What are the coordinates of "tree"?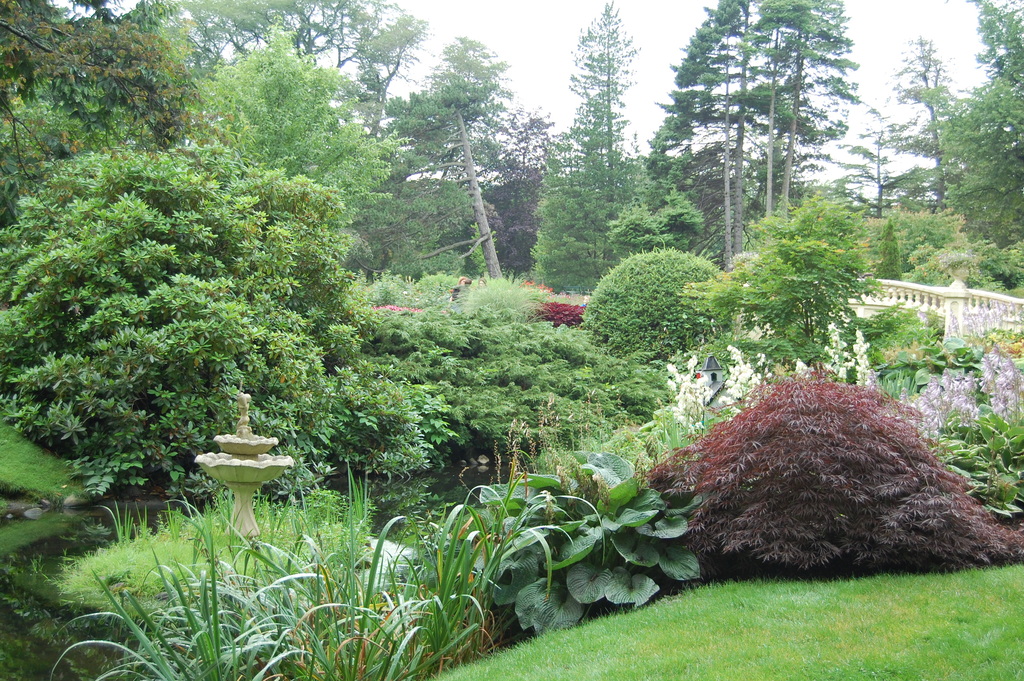
{"left": 532, "top": 172, "right": 613, "bottom": 290}.
